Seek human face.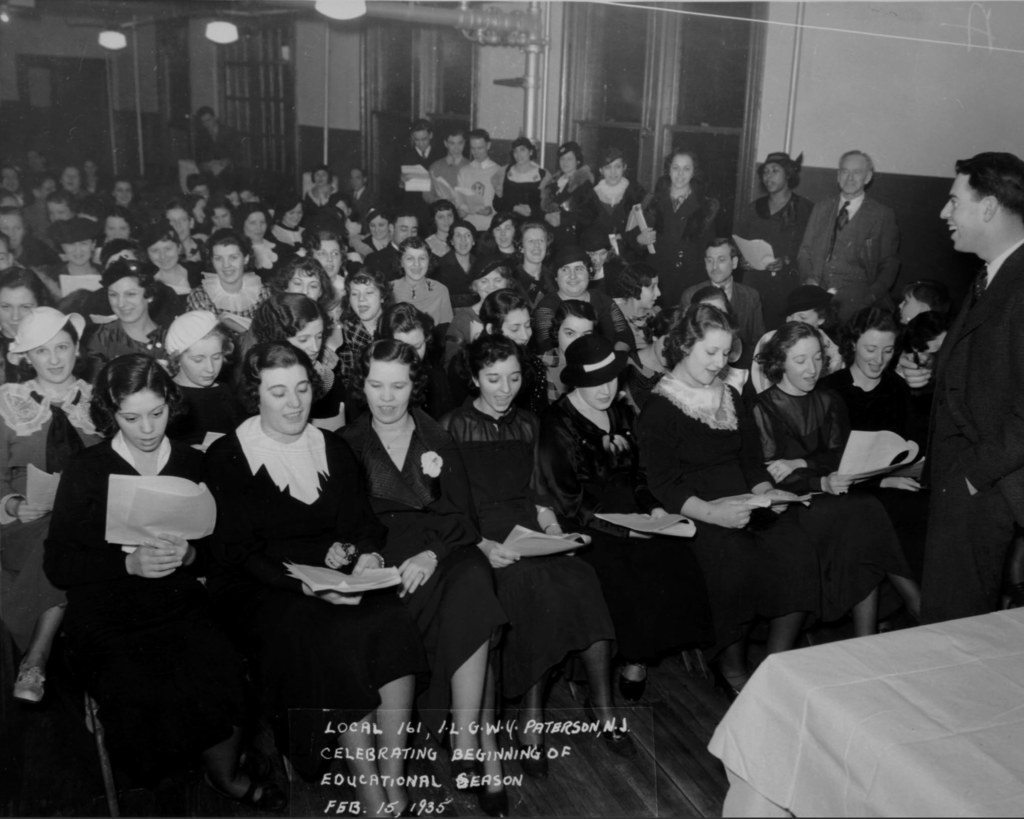
[left=316, top=170, right=328, bottom=188].
